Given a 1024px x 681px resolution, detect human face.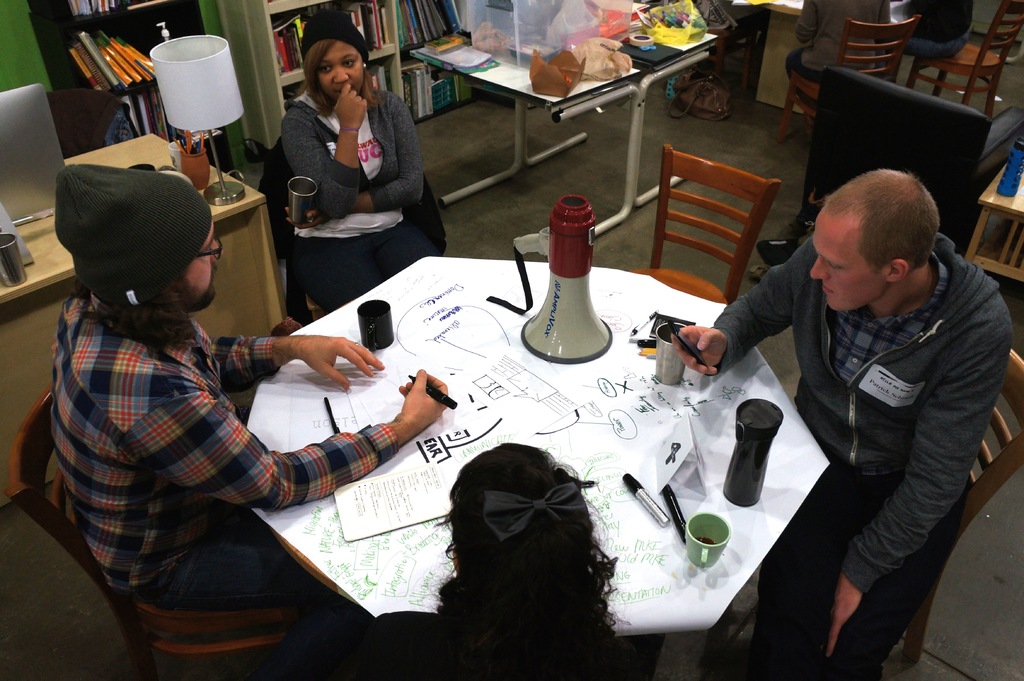
x1=317 y1=45 x2=365 y2=105.
